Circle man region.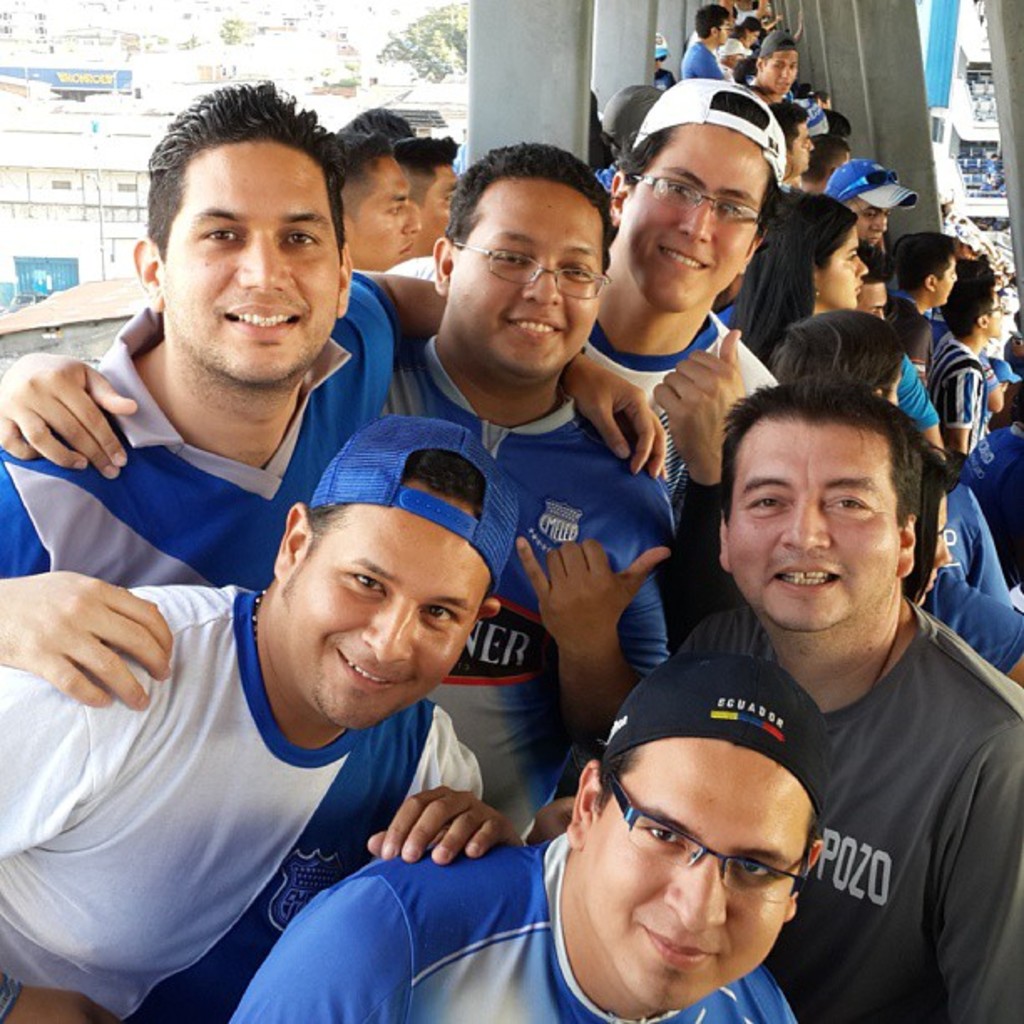
Region: 226:666:796:1022.
